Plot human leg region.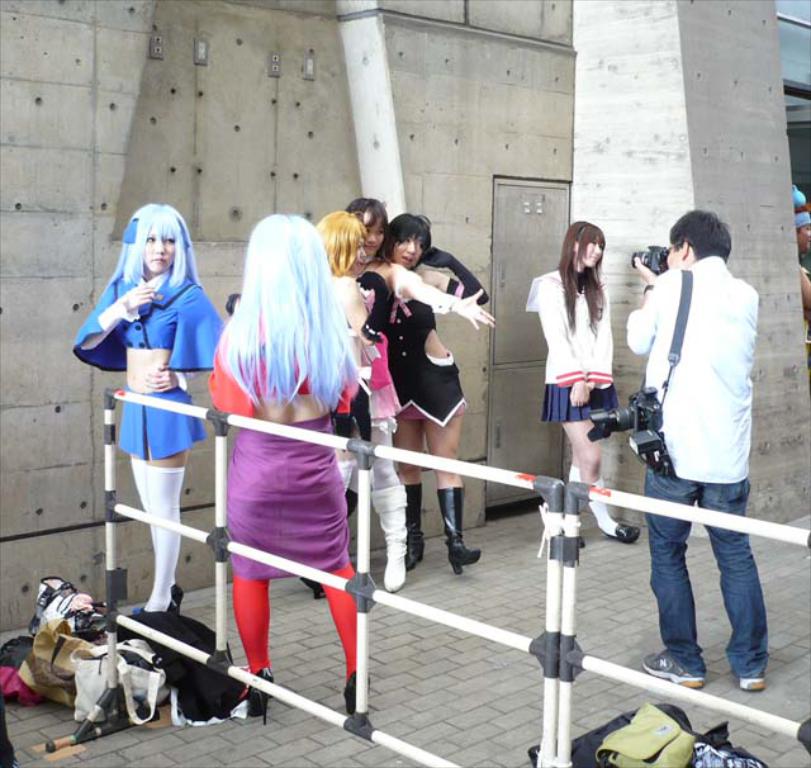
Plotted at [left=139, top=454, right=188, bottom=610].
